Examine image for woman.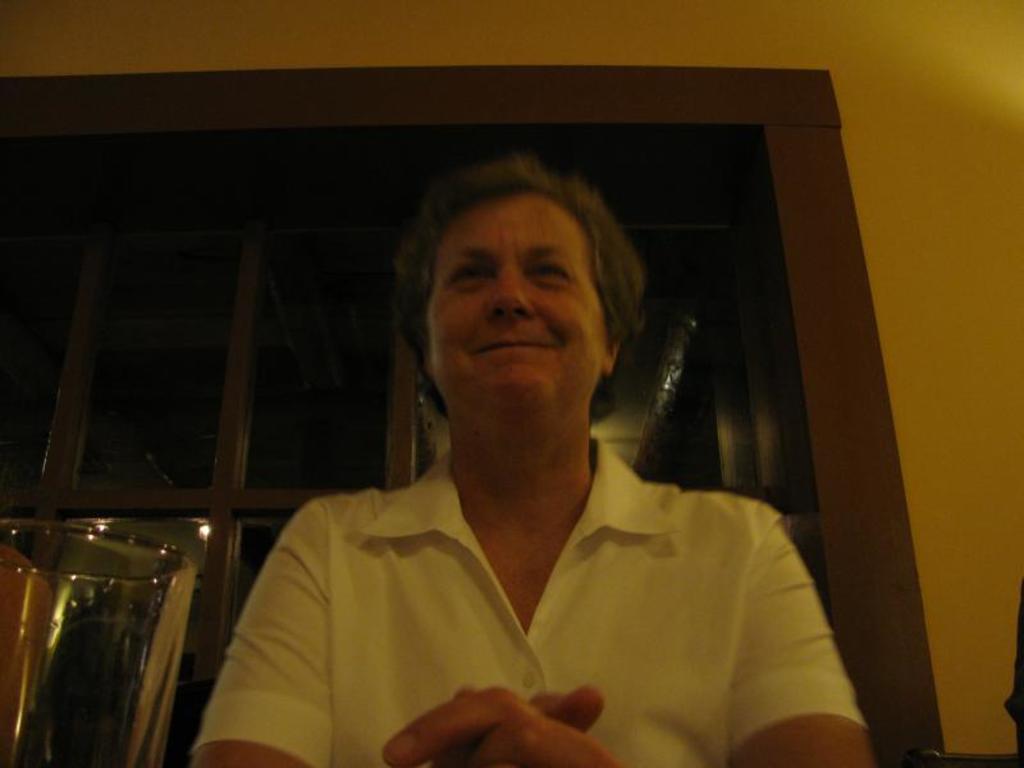
Examination result: (192,160,873,767).
